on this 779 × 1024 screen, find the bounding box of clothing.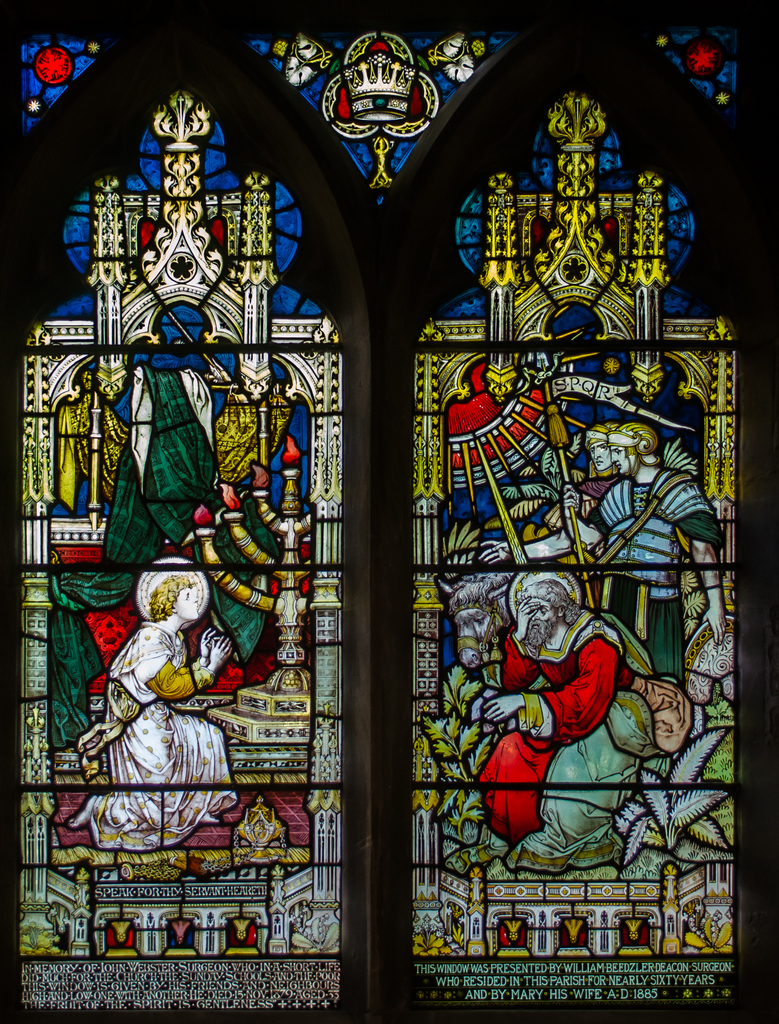
Bounding box: 62 624 232 844.
